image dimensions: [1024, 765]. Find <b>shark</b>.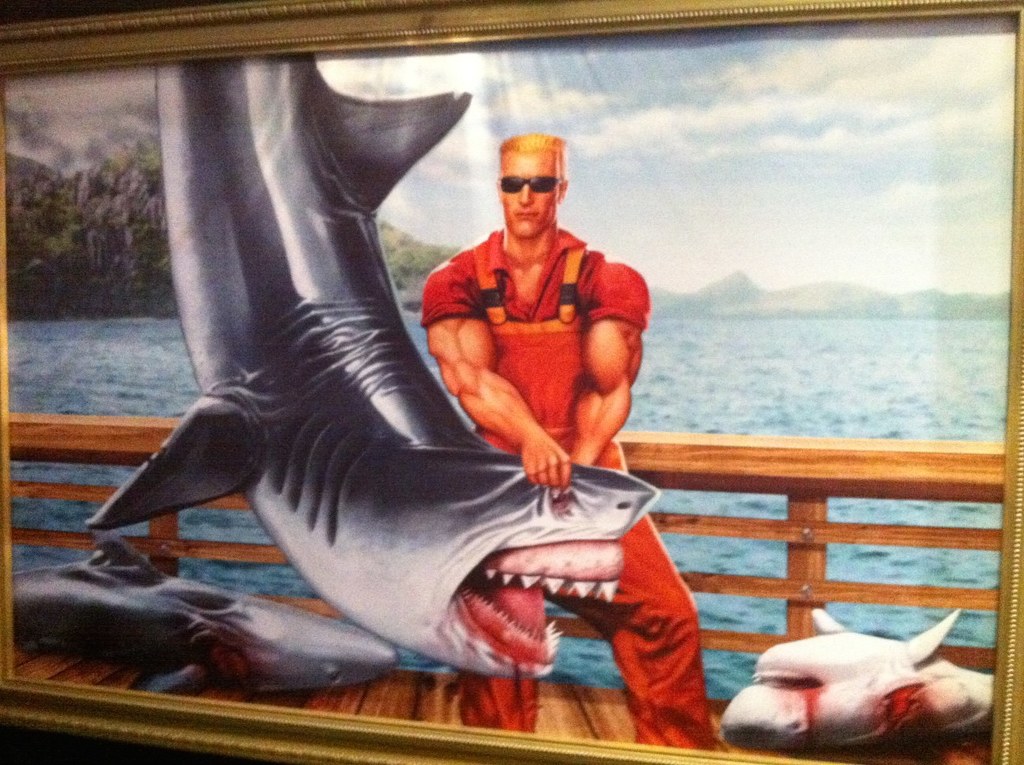
{"left": 74, "top": 51, "right": 659, "bottom": 676}.
